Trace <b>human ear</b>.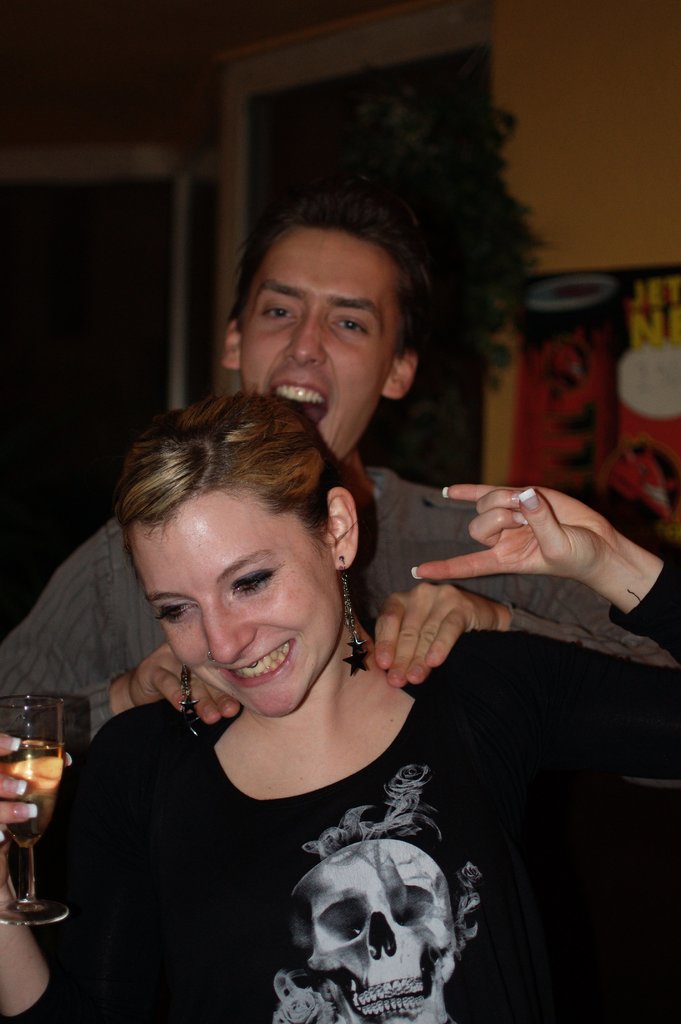
Traced to crop(383, 355, 423, 396).
